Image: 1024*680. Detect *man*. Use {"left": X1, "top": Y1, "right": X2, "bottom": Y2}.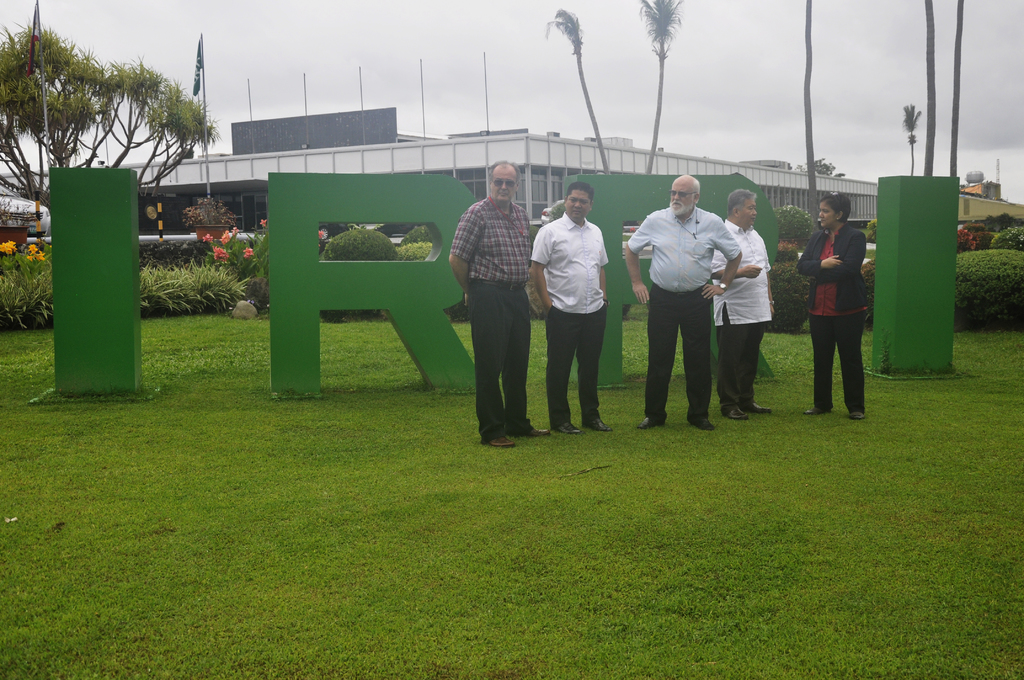
{"left": 710, "top": 184, "right": 778, "bottom": 418}.
